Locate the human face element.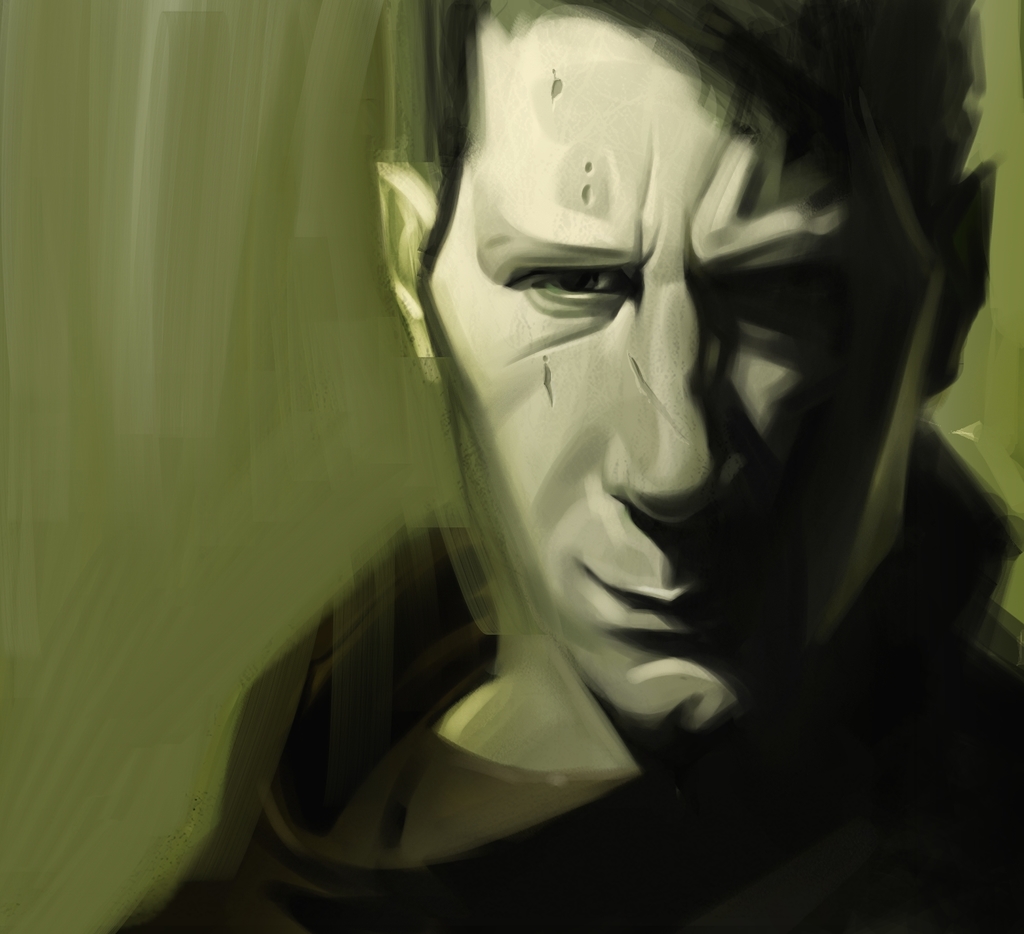
Element bbox: {"x1": 429, "y1": 81, "x2": 935, "y2": 725}.
